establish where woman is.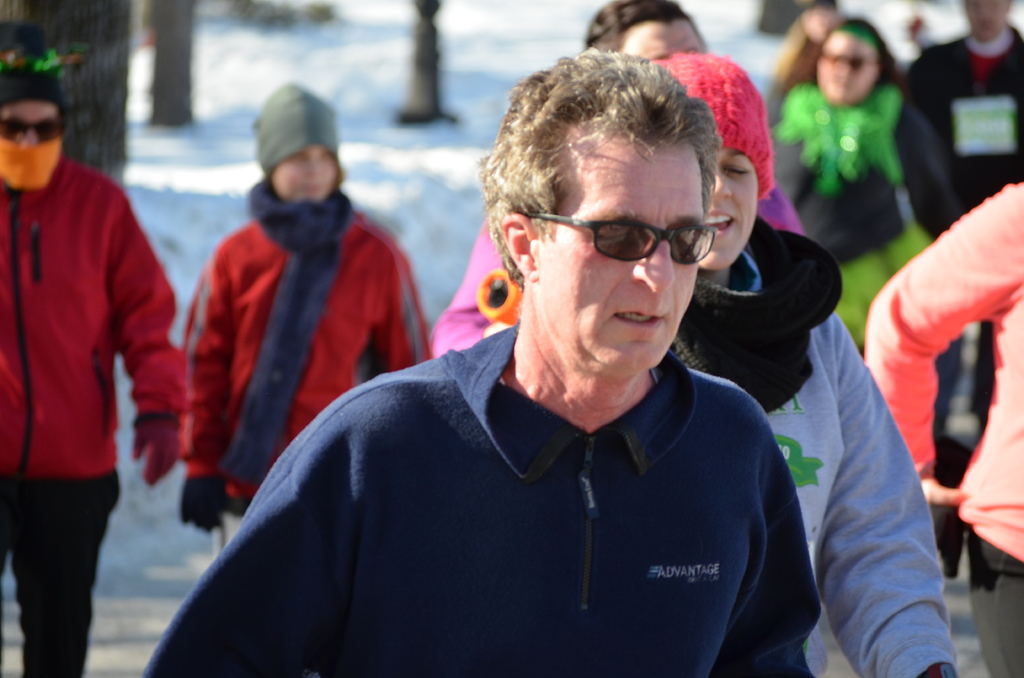
Established at pyautogui.locateOnScreen(648, 43, 955, 677).
